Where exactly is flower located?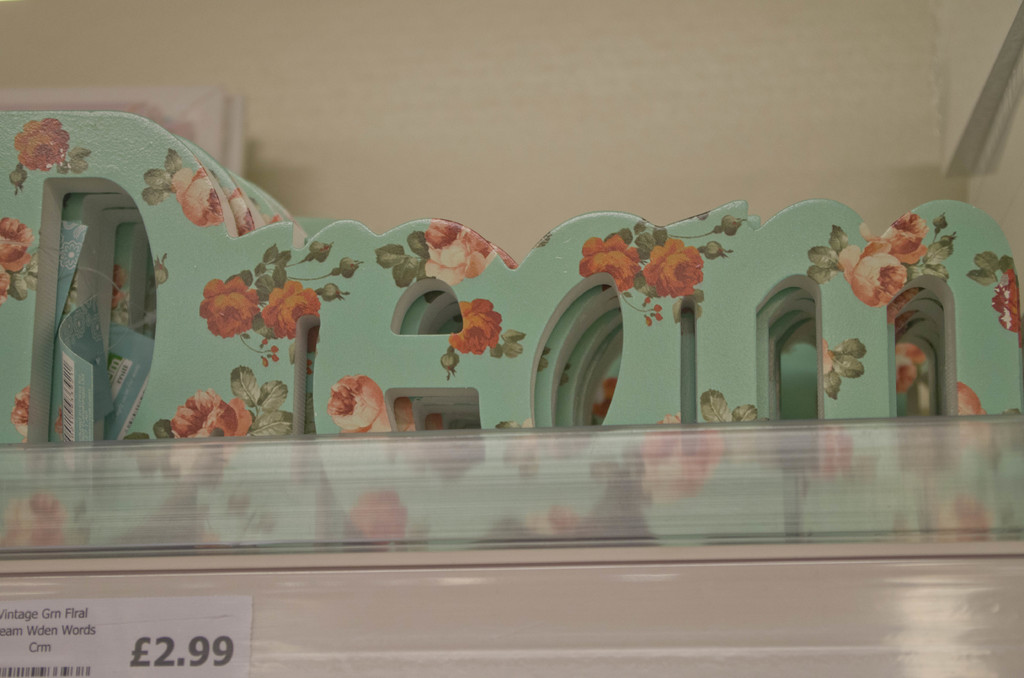
Its bounding box is [x1=898, y1=344, x2=928, y2=393].
